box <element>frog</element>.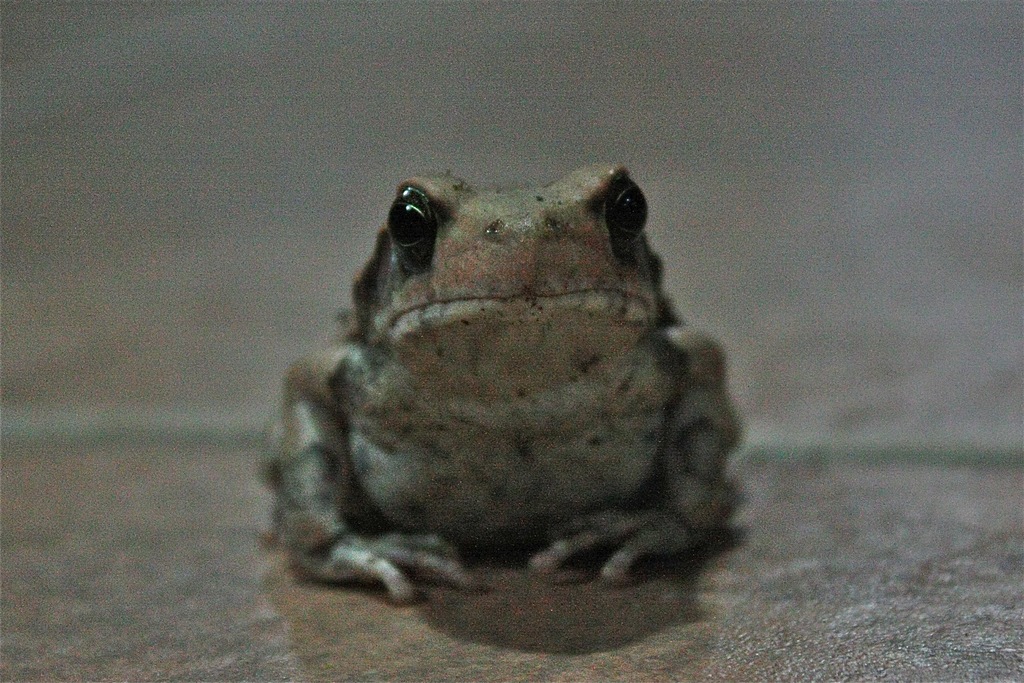
[x1=255, y1=160, x2=744, y2=605].
